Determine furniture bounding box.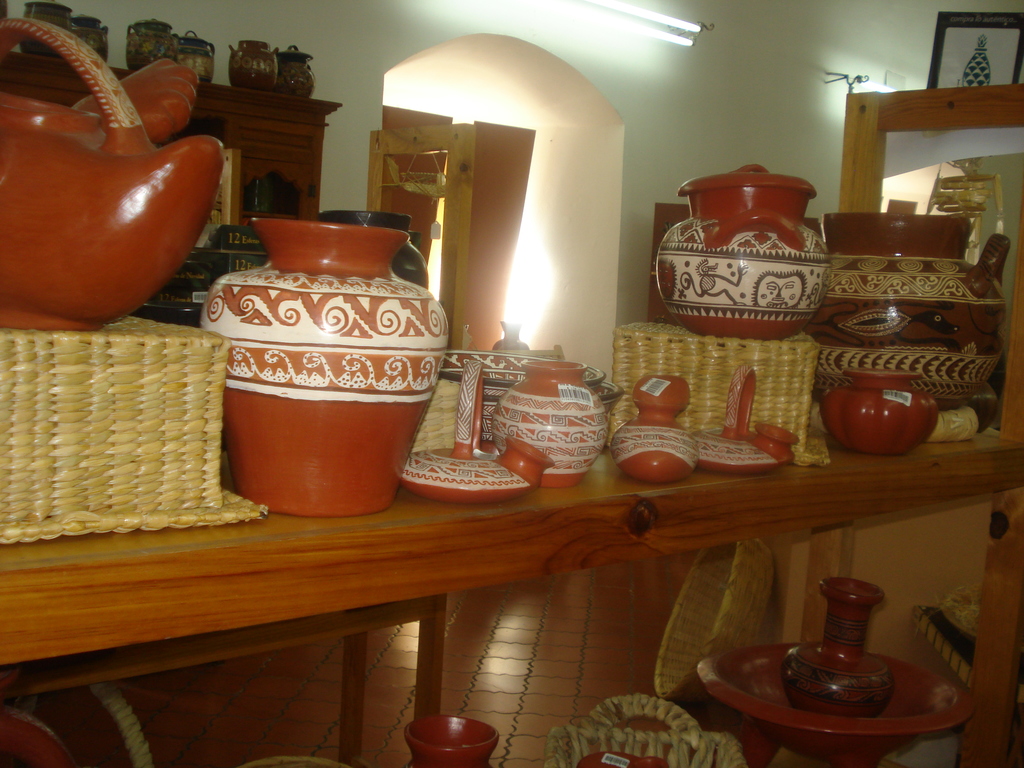
Determined: 0/78/1023/767.
